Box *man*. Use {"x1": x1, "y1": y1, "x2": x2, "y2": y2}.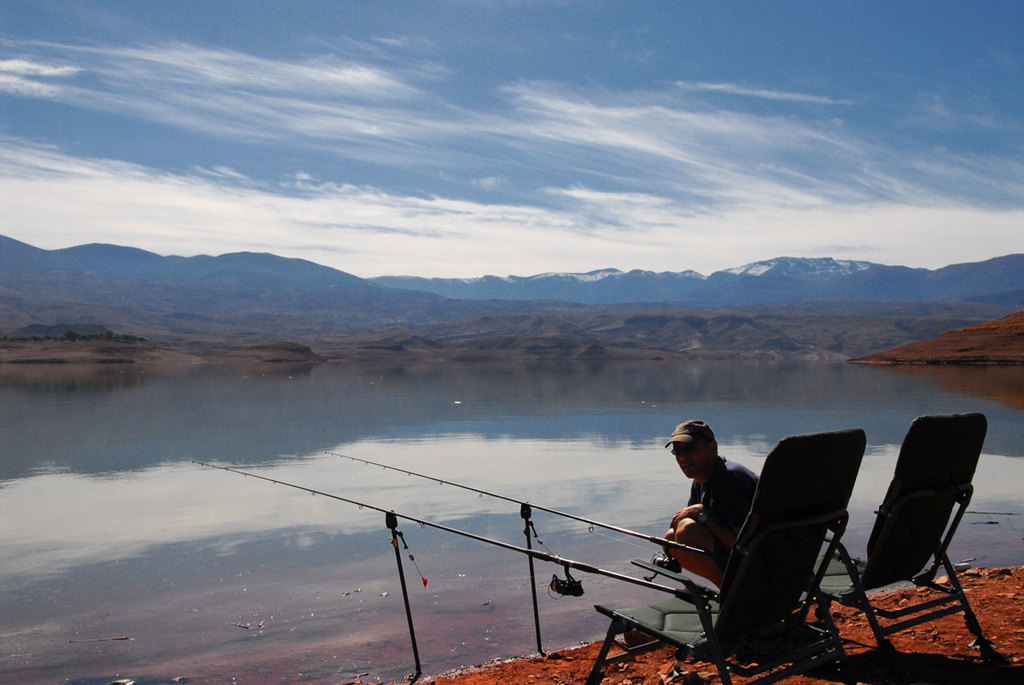
{"x1": 661, "y1": 423, "x2": 771, "y2": 598}.
